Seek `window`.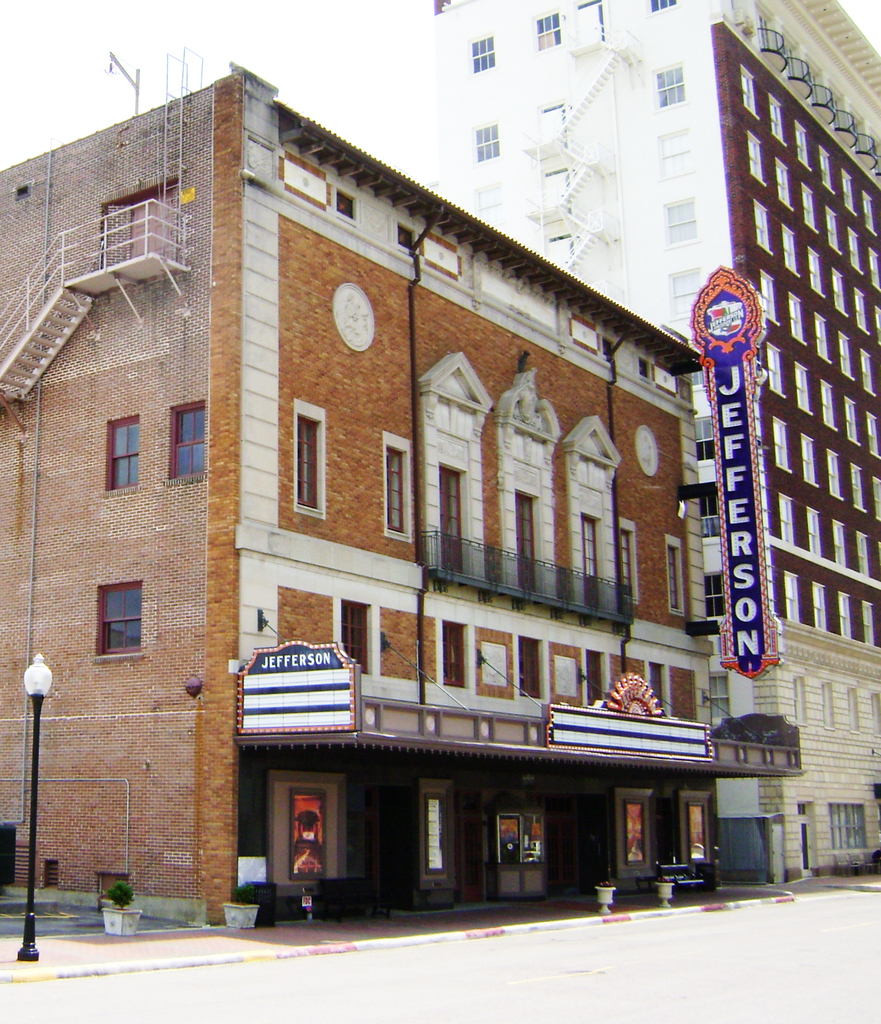
{"left": 816, "top": 681, "right": 832, "bottom": 732}.
